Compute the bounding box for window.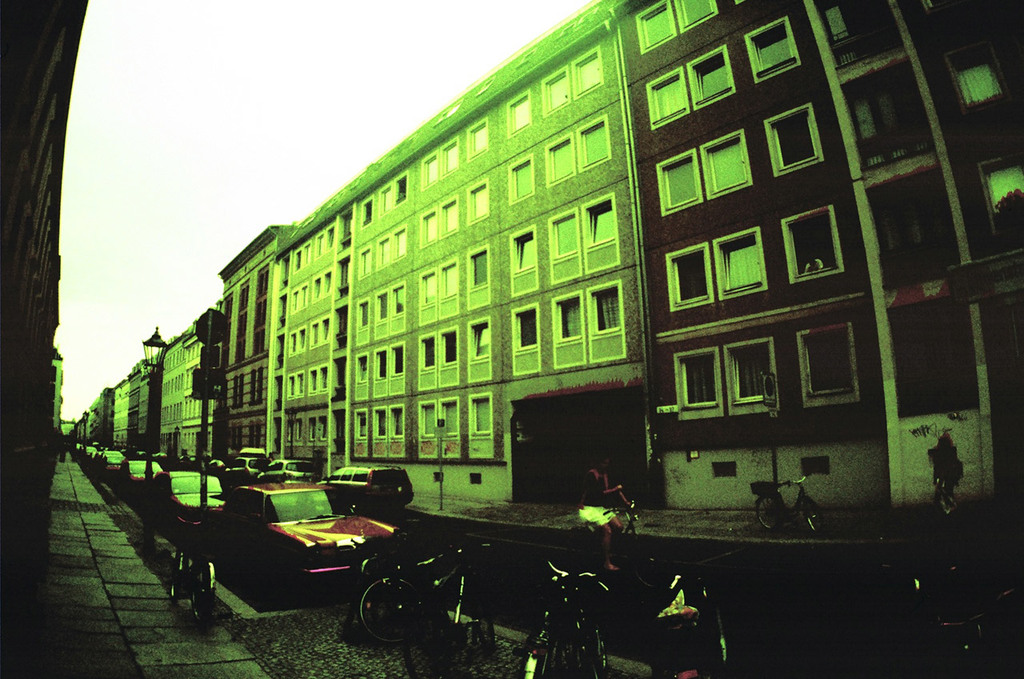
select_region(559, 294, 583, 338).
